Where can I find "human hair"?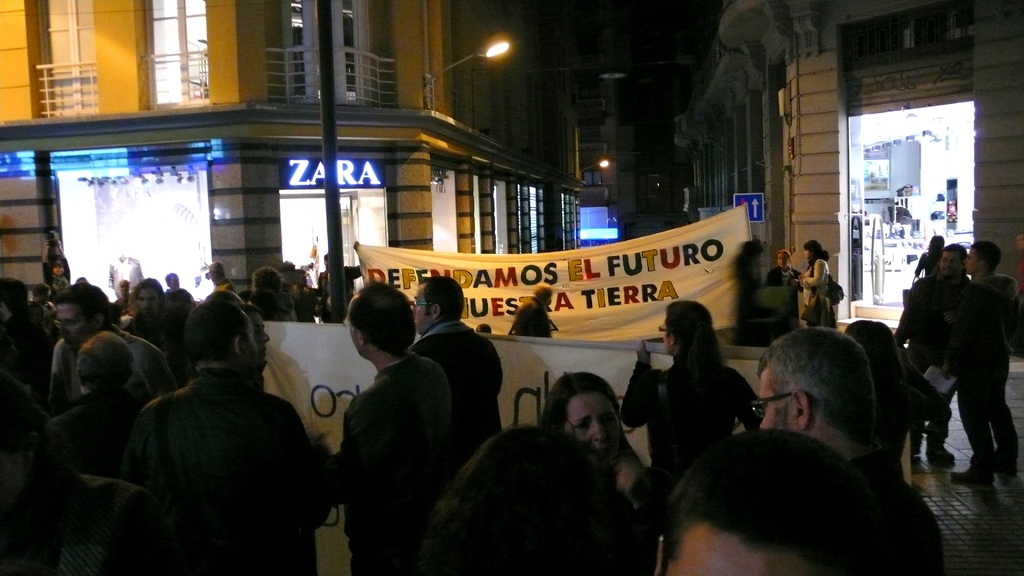
You can find it at select_region(73, 330, 132, 394).
